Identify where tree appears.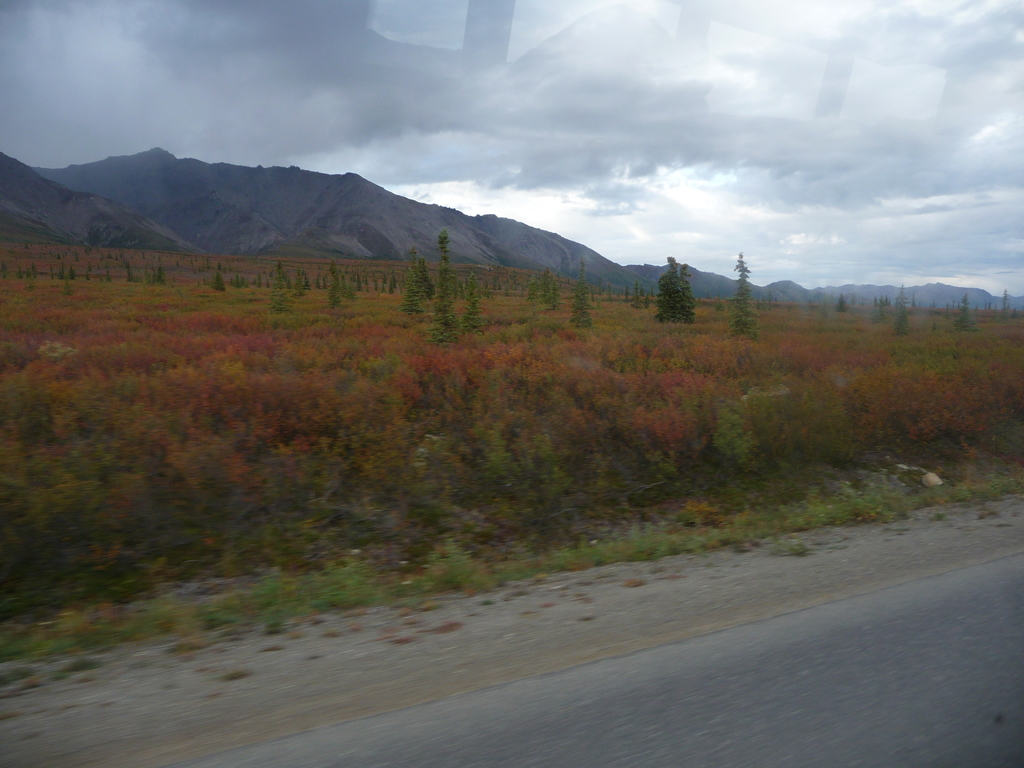
Appears at x1=388 y1=261 x2=426 y2=322.
